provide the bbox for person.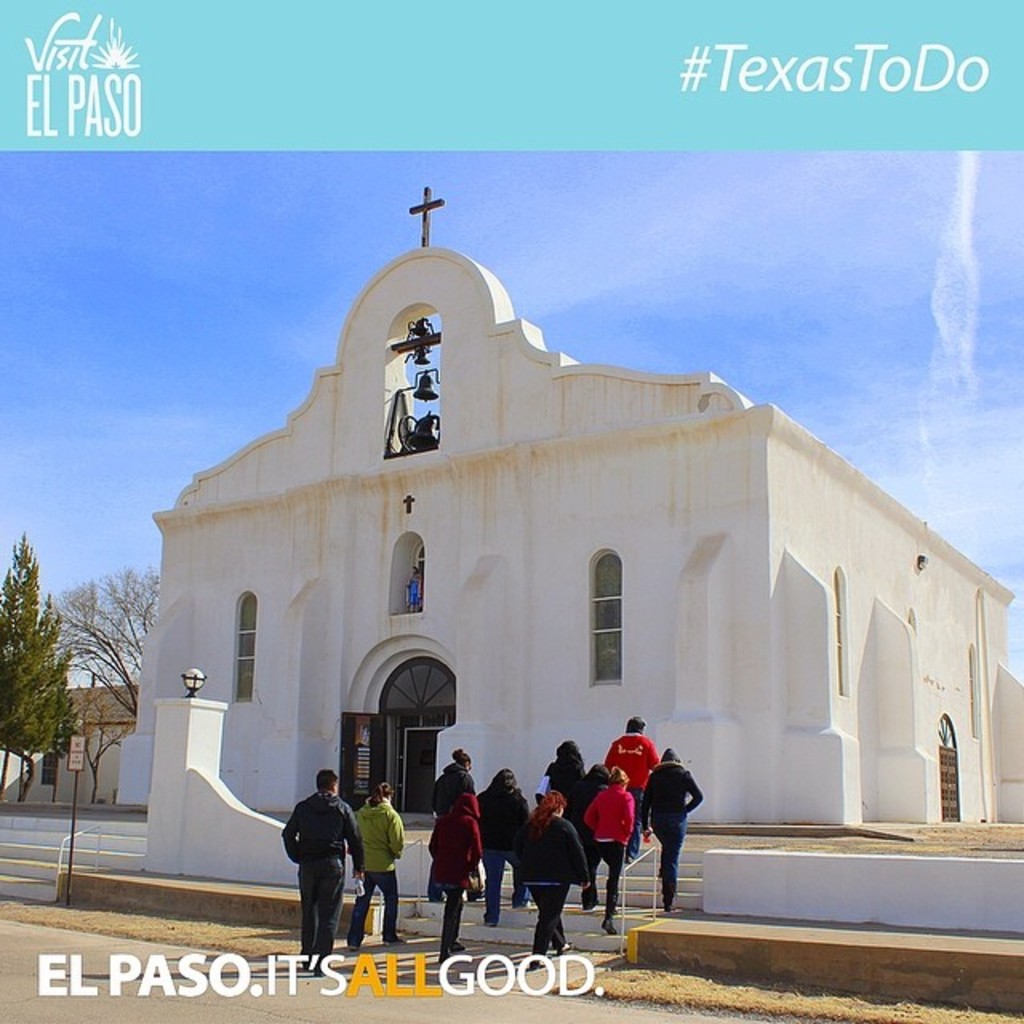
l=542, t=746, r=589, b=826.
